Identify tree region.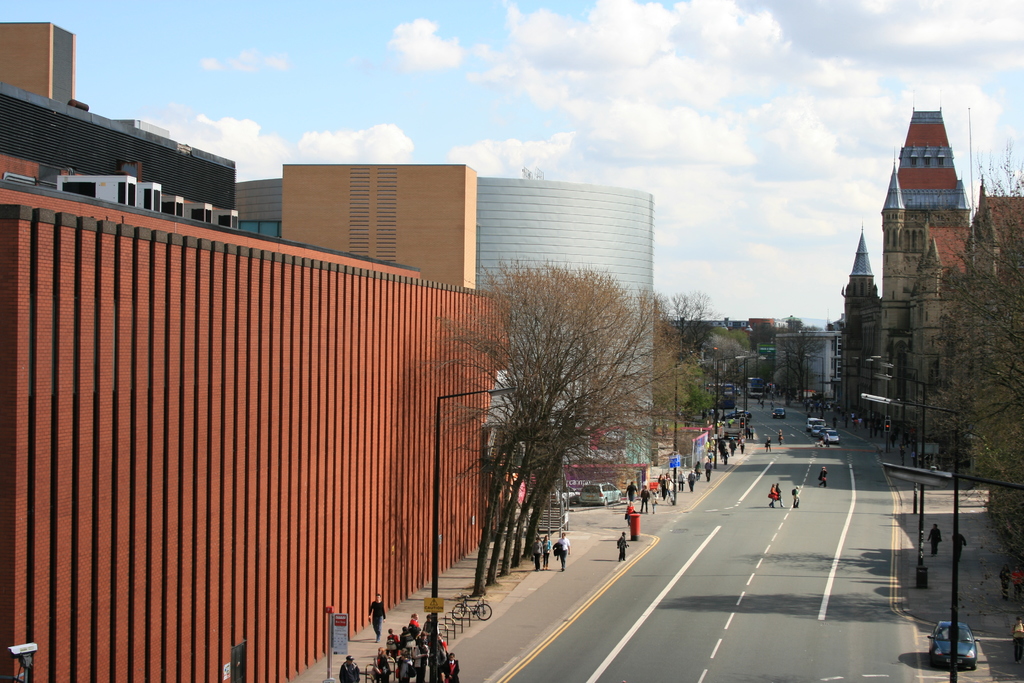
Region: left=911, top=134, right=1023, bottom=625.
